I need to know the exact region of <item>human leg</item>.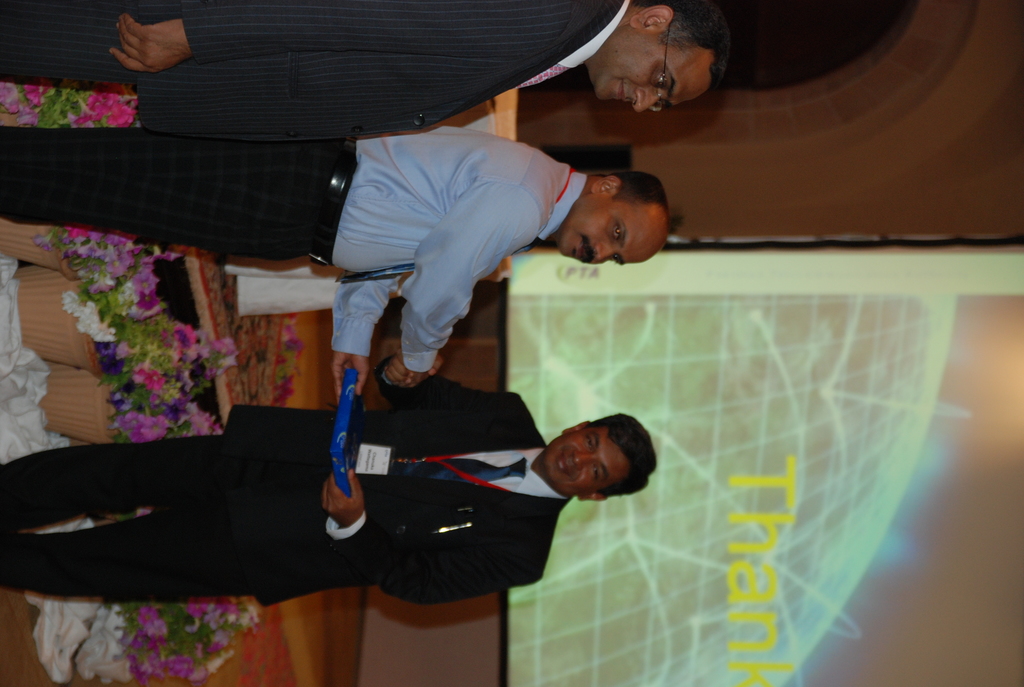
Region: left=0, top=435, right=272, bottom=532.
